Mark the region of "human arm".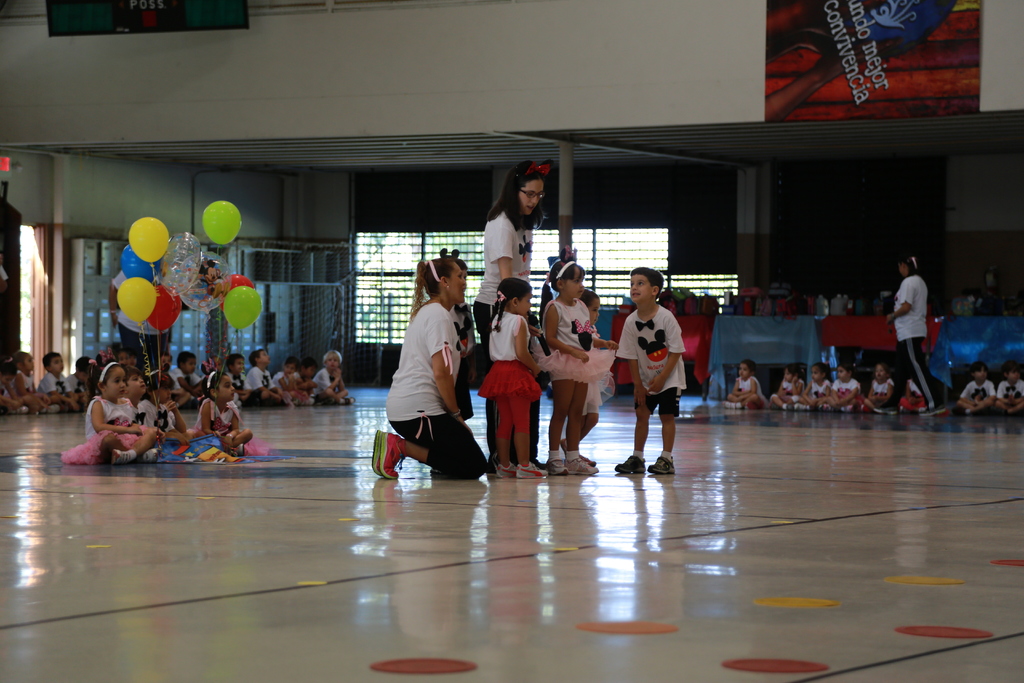
Region: x1=590 y1=332 x2=619 y2=352.
